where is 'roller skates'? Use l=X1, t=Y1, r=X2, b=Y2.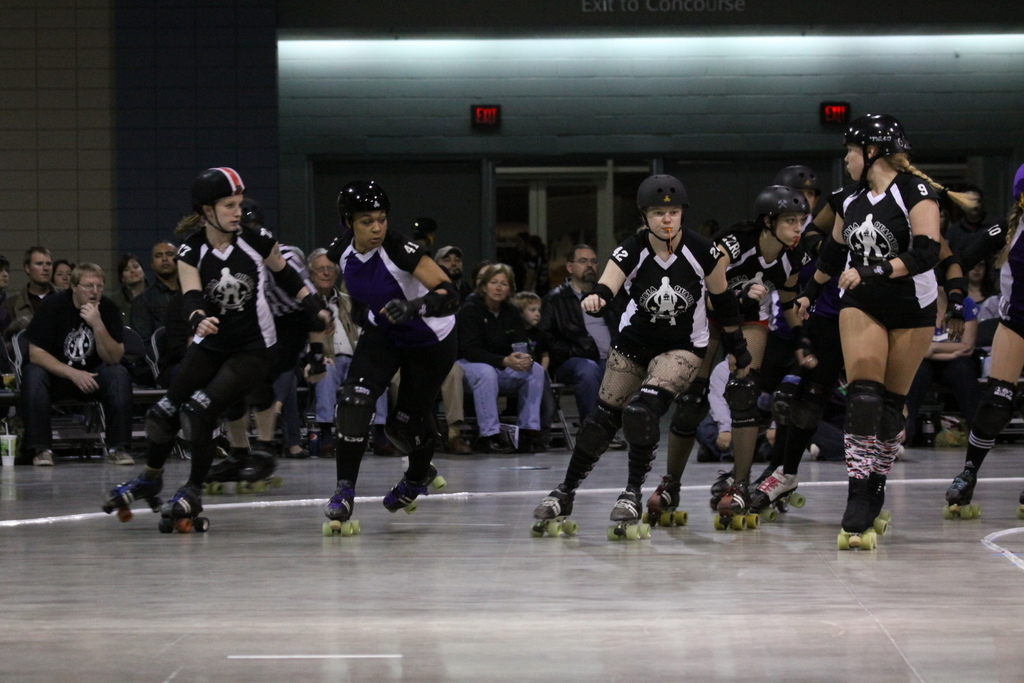
l=838, t=478, r=883, b=553.
